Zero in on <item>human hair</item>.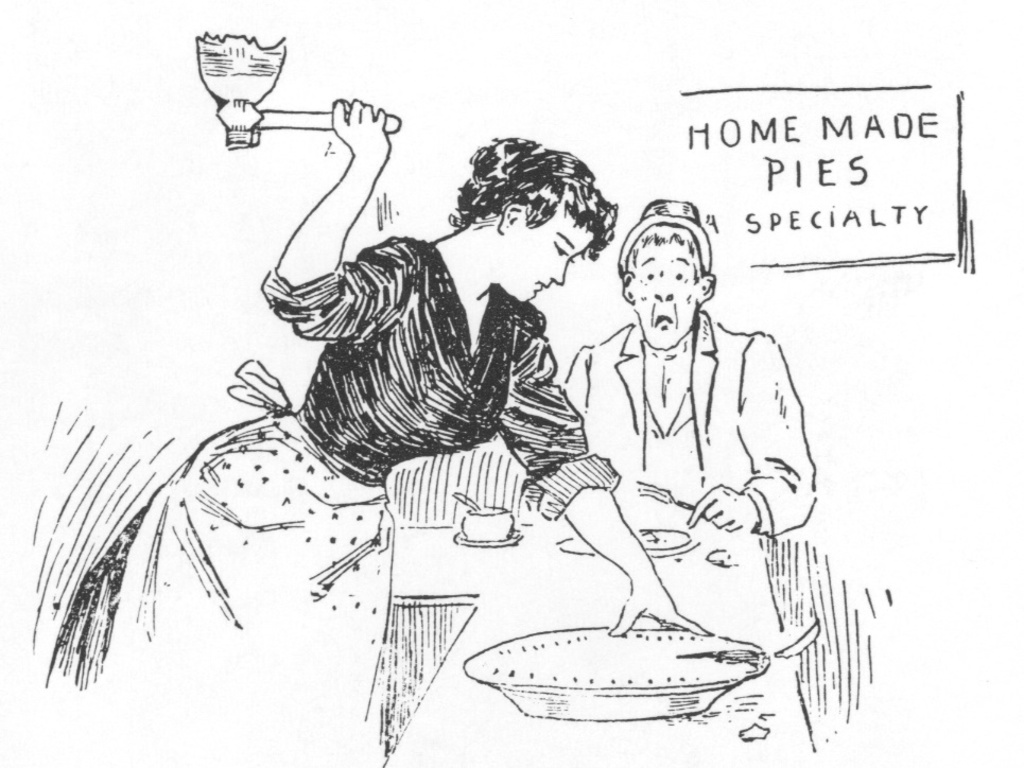
Zeroed in: bbox(629, 224, 699, 278).
